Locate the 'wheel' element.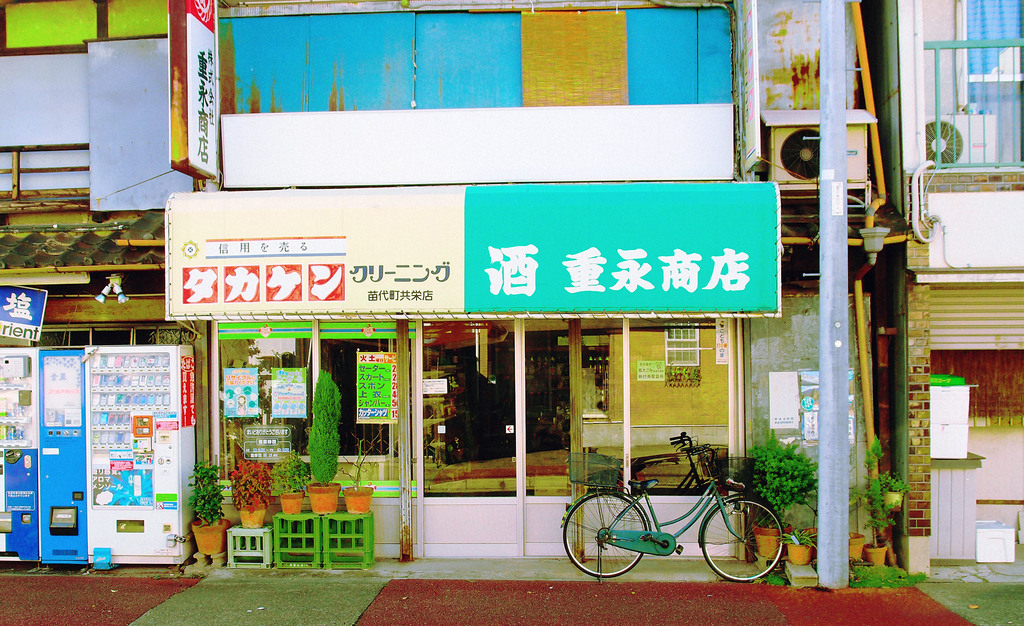
Element bbox: bbox=(710, 508, 782, 585).
